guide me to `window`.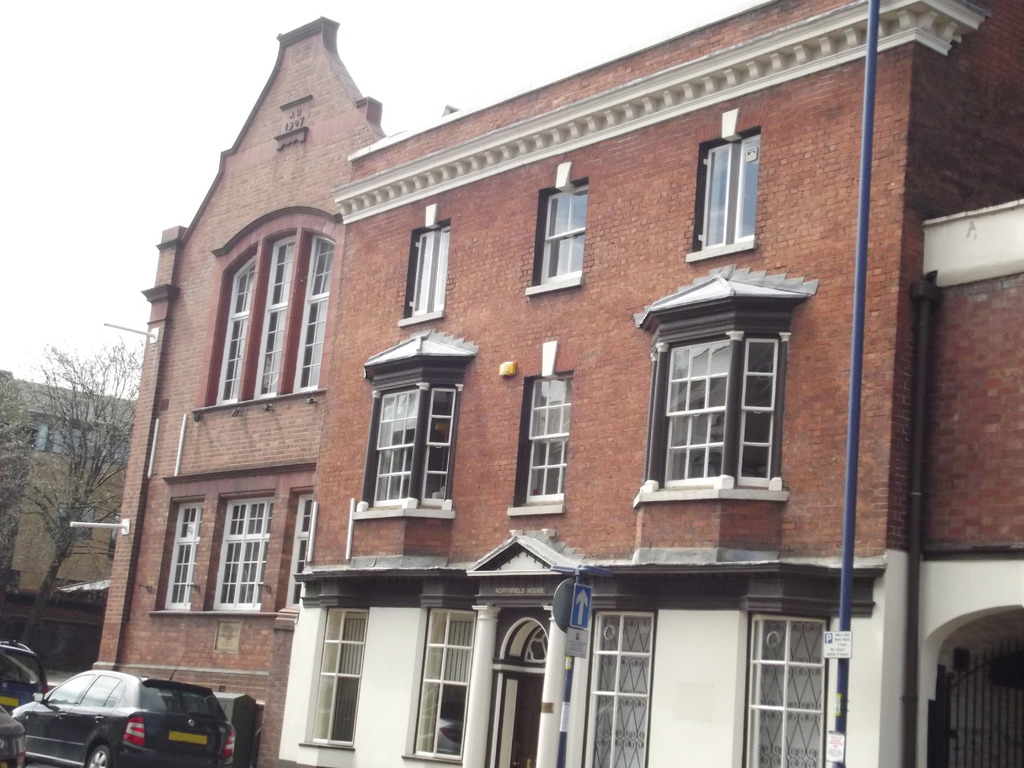
Guidance: [left=308, top=610, right=371, bottom=748].
